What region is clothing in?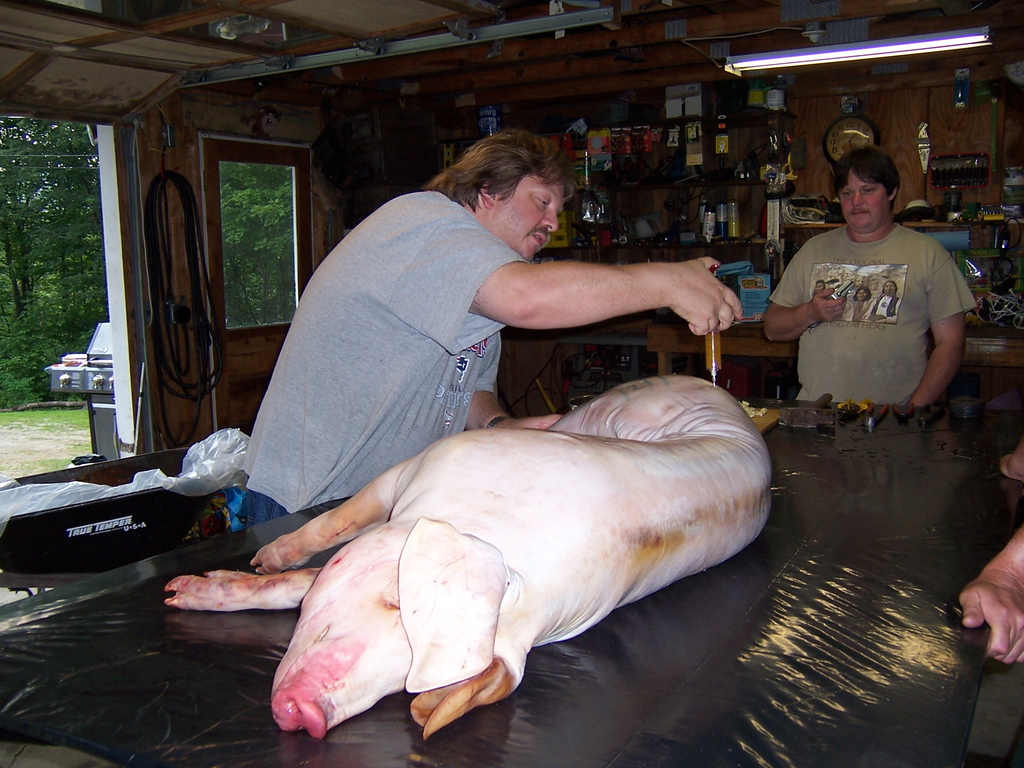
detection(237, 184, 530, 534).
